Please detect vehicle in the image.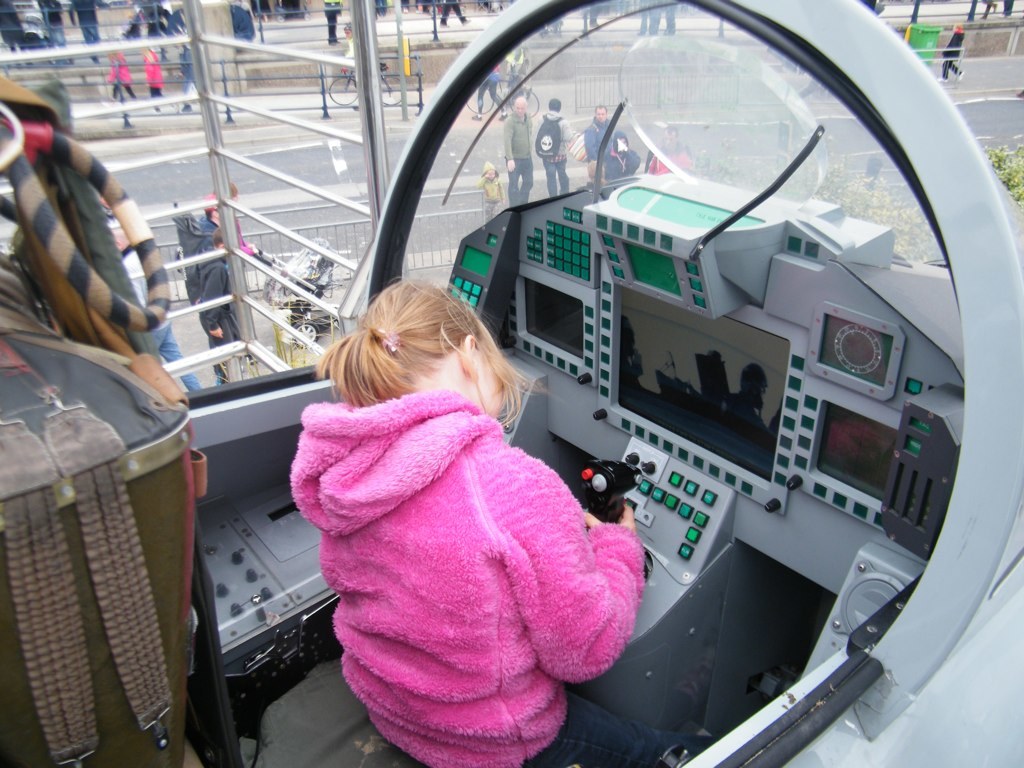
x1=263 y1=237 x2=345 y2=354.
